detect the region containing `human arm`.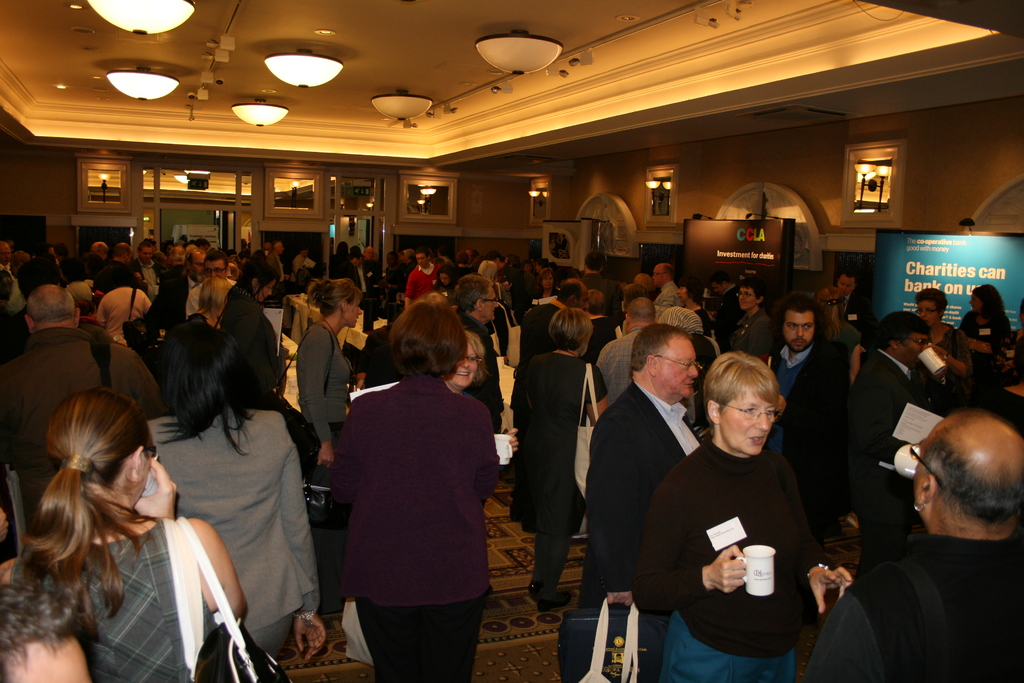
l=135, t=447, r=255, b=638.
